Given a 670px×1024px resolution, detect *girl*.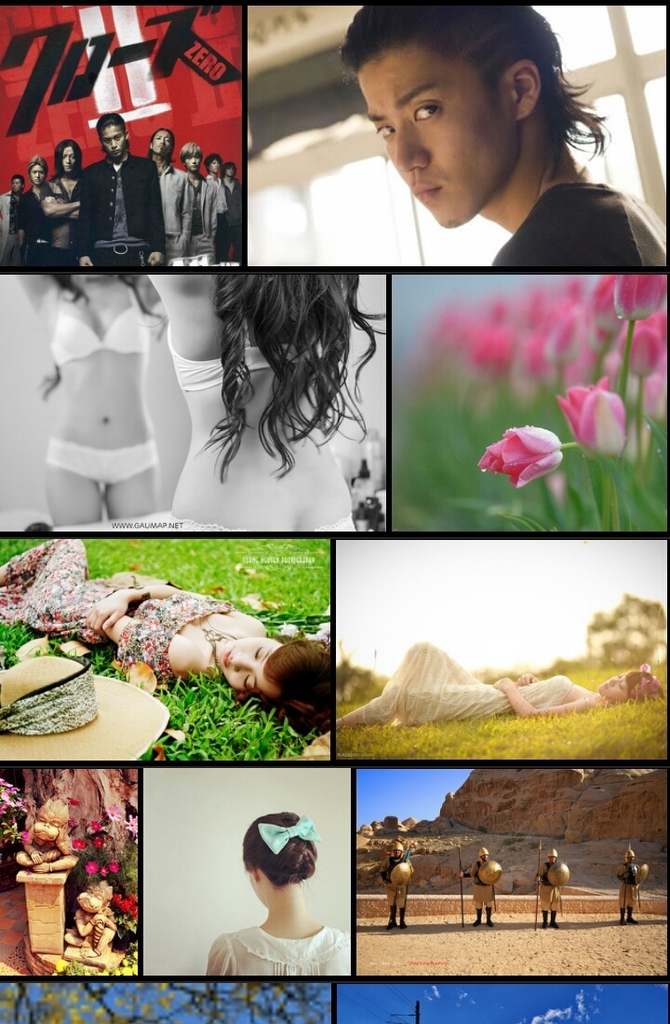
Rect(0, 534, 333, 748).
